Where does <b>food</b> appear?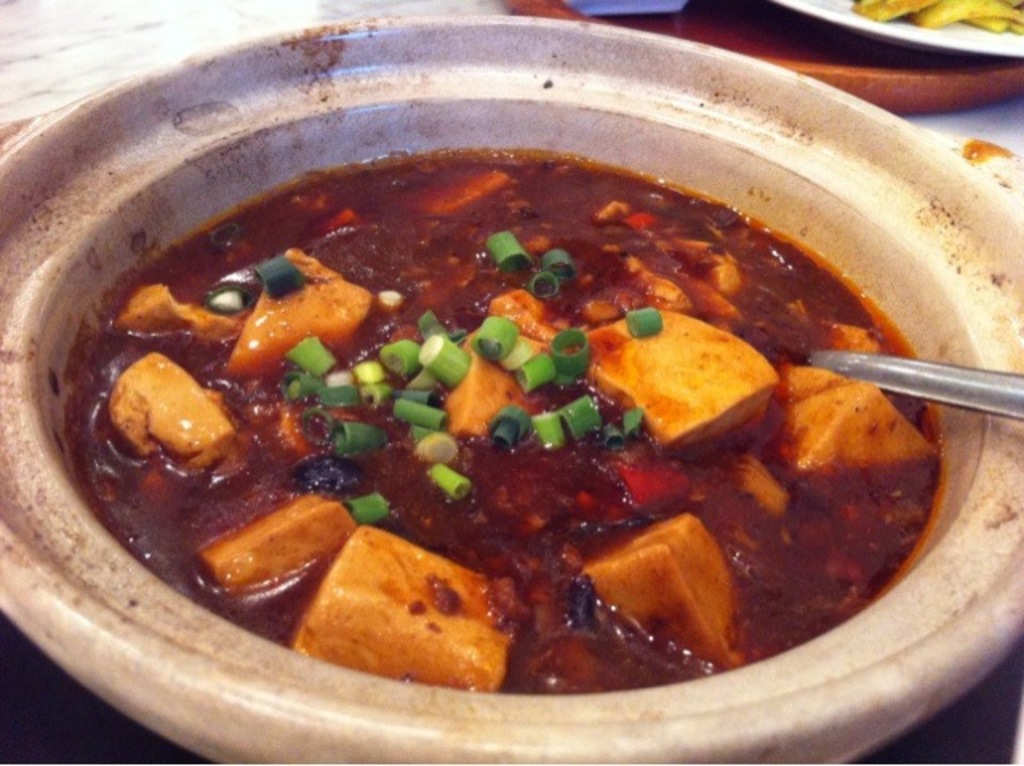
Appears at <bbox>61, 70, 976, 713</bbox>.
